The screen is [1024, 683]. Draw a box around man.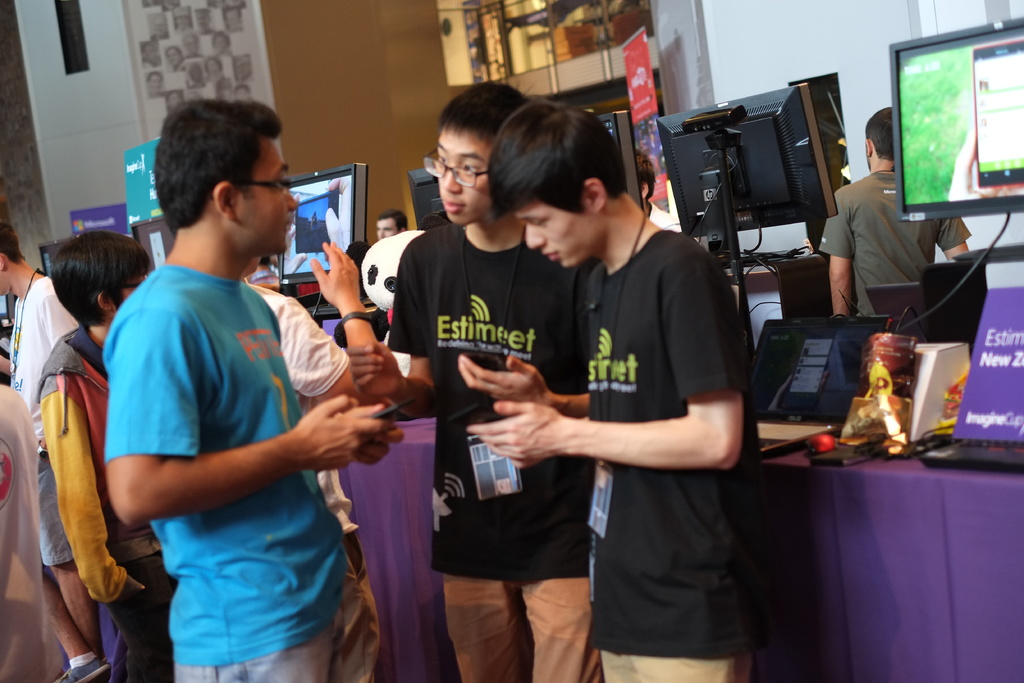
region(816, 101, 999, 325).
